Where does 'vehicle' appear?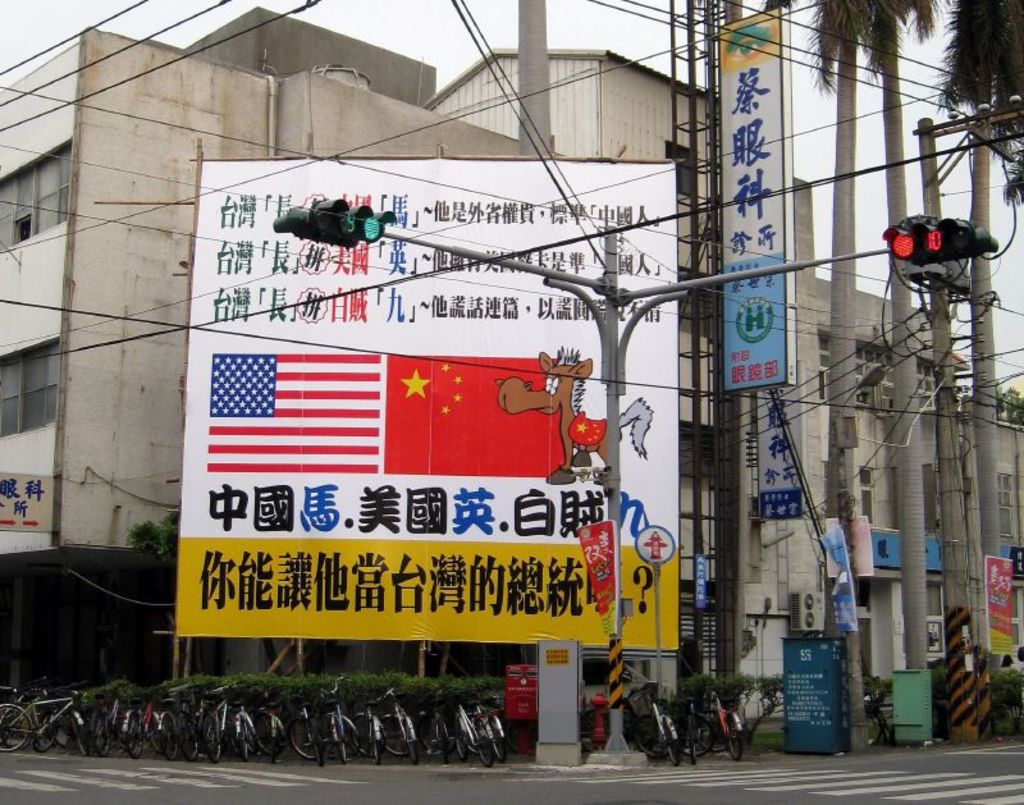
Appears at region(371, 677, 416, 761).
